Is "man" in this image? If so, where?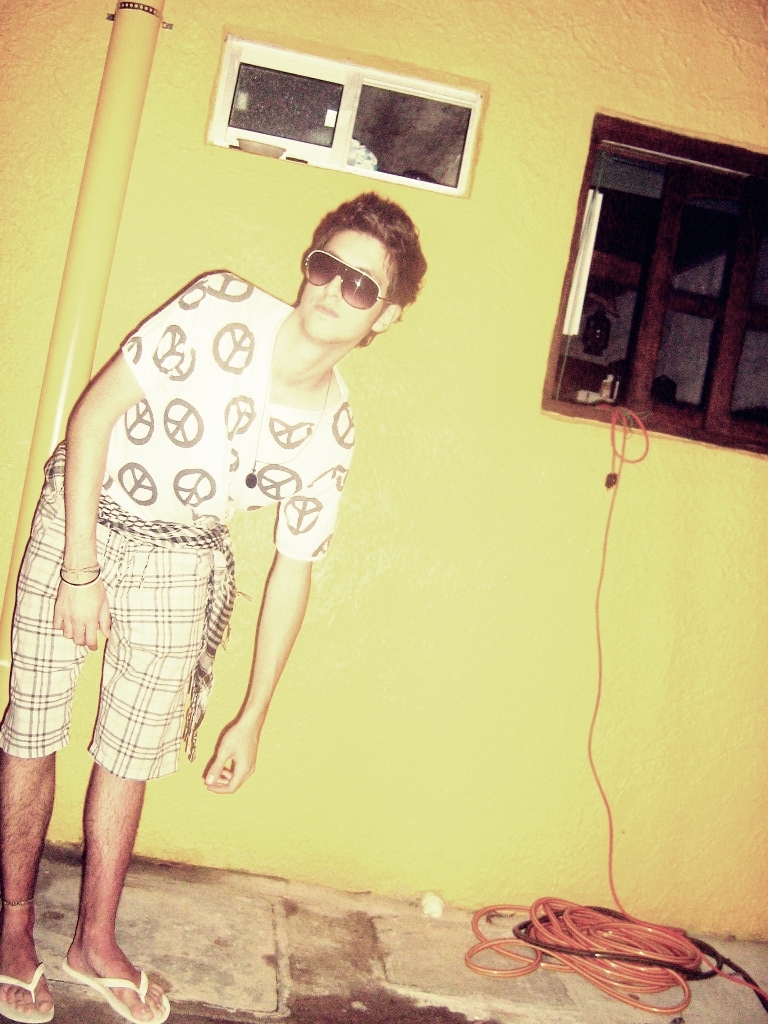
Yes, at BBox(0, 187, 431, 1023).
